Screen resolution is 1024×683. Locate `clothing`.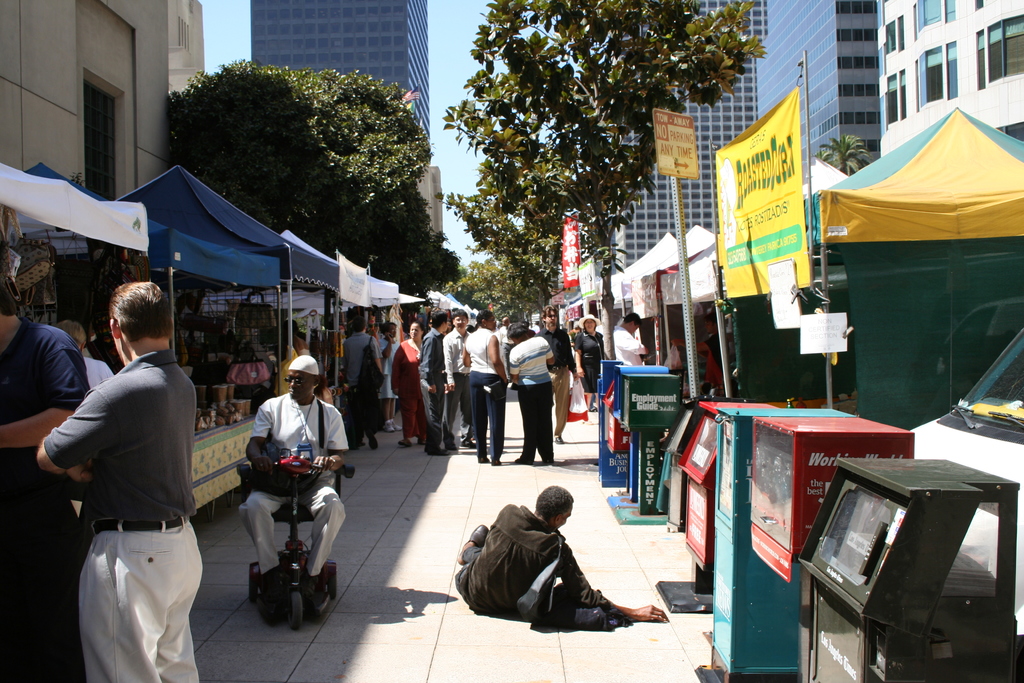
419:325:445:448.
